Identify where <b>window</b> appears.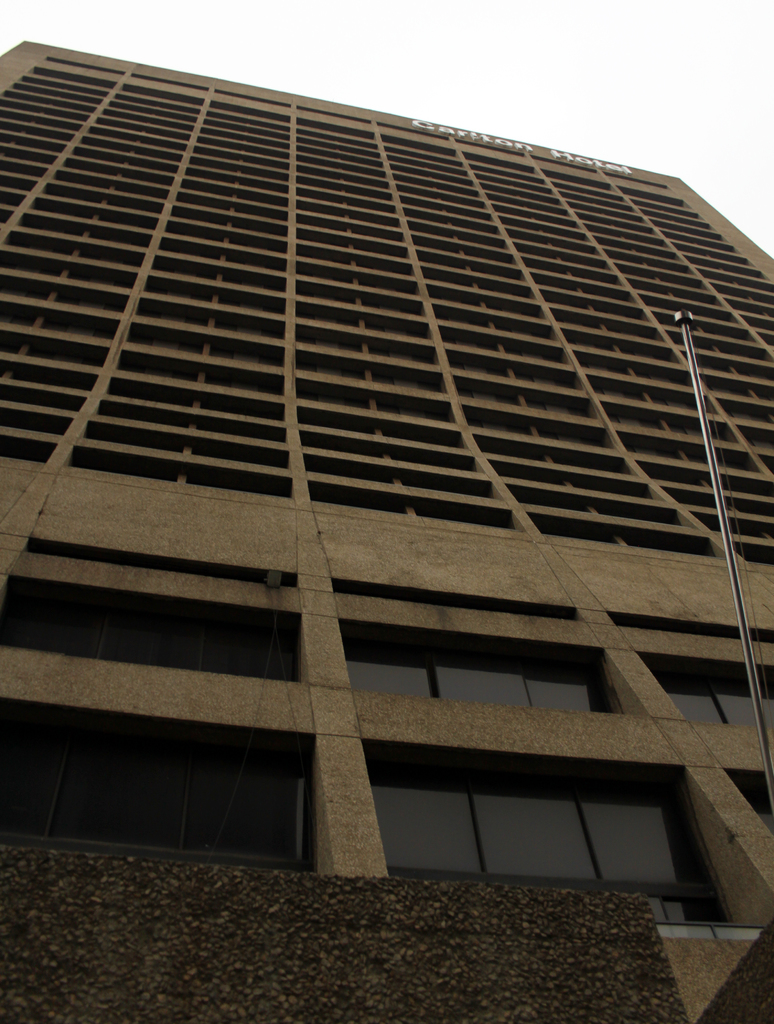
Appears at rect(0, 573, 299, 679).
